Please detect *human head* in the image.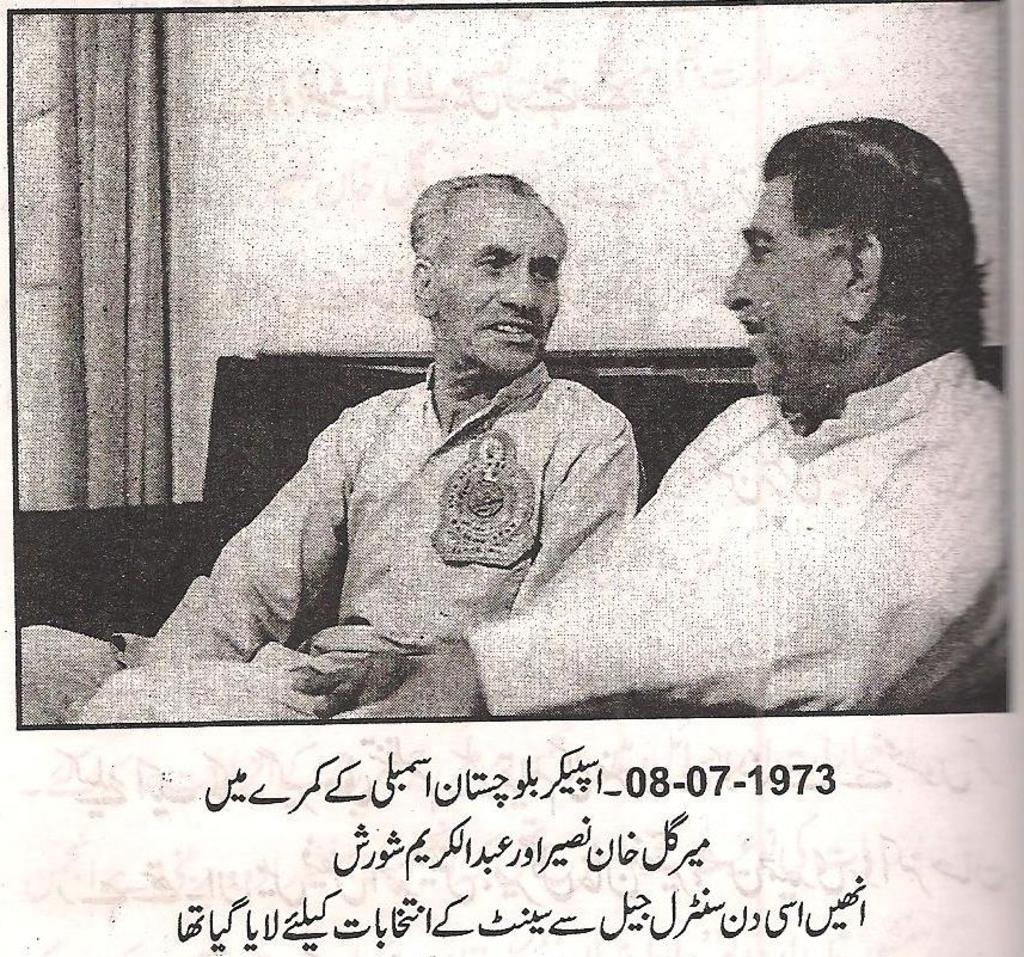
detection(407, 173, 570, 374).
